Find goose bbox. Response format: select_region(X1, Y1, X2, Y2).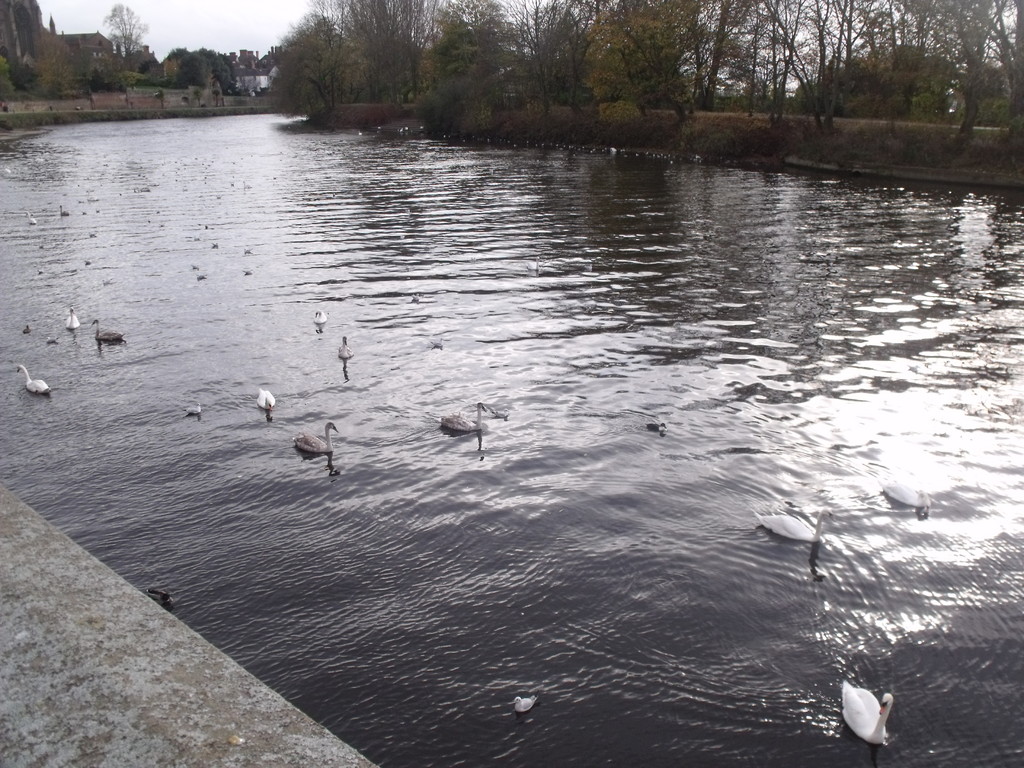
select_region(758, 499, 833, 539).
